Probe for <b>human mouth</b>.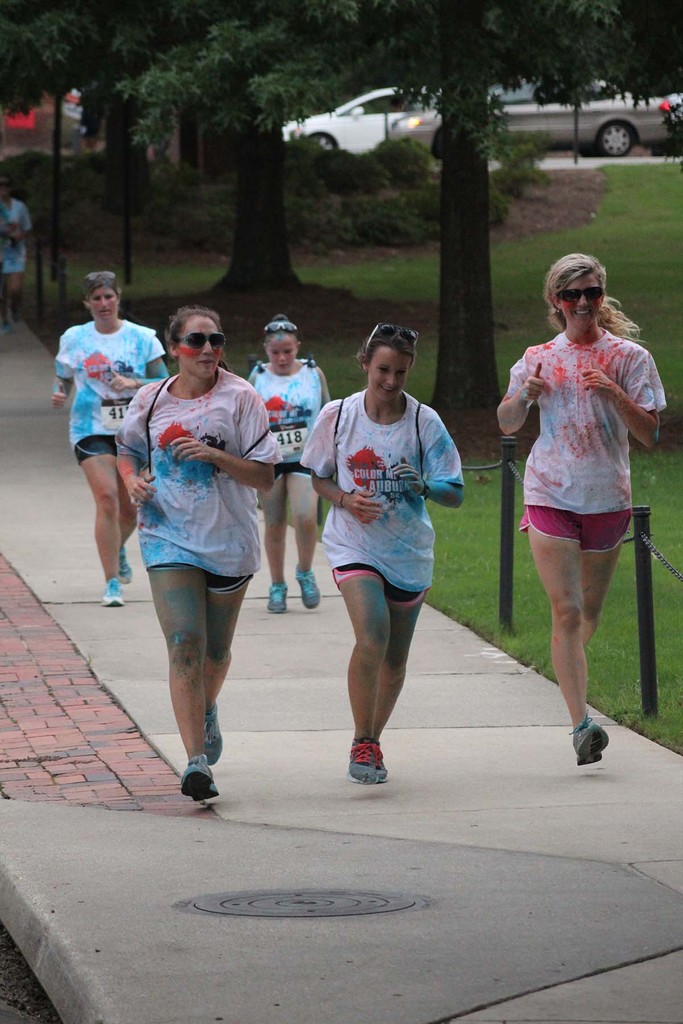
Probe result: {"x1": 377, "y1": 385, "x2": 399, "y2": 399}.
